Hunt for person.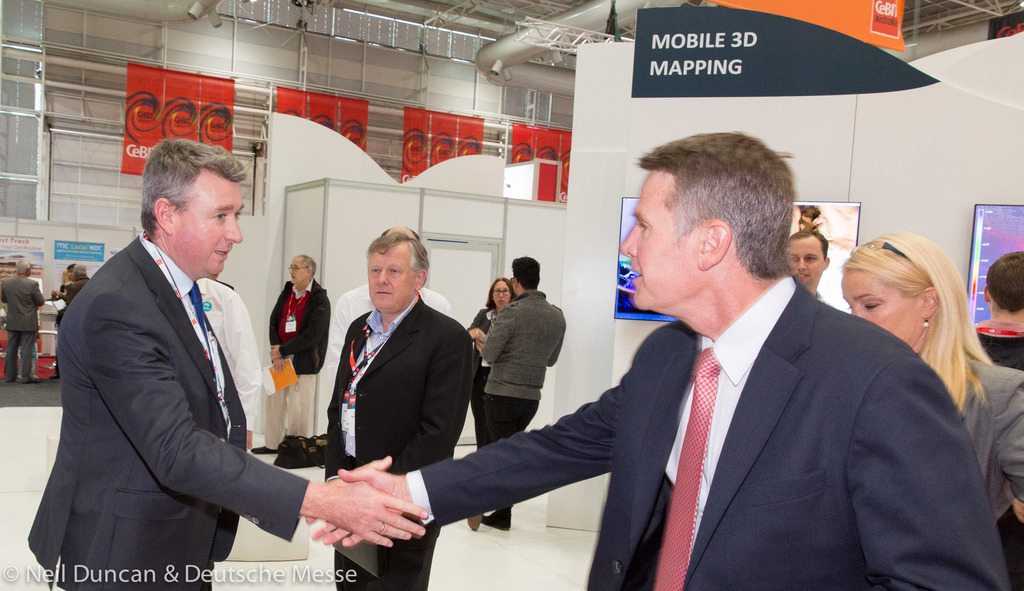
Hunted down at rect(476, 141, 950, 583).
